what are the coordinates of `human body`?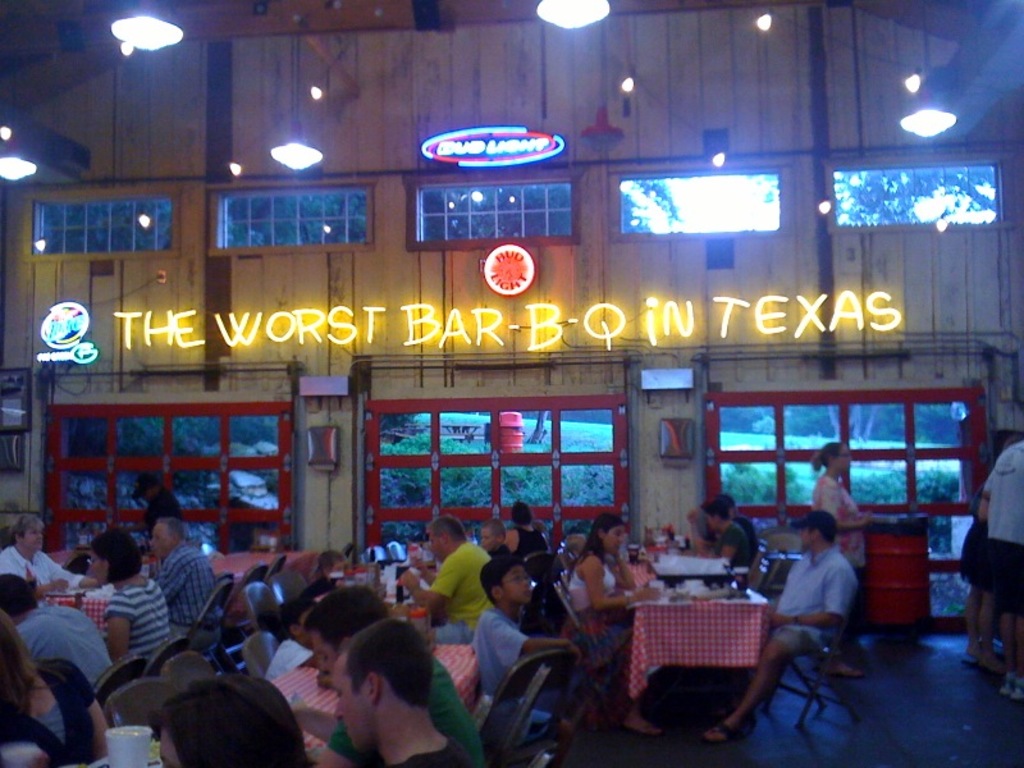
region(979, 442, 1023, 708).
